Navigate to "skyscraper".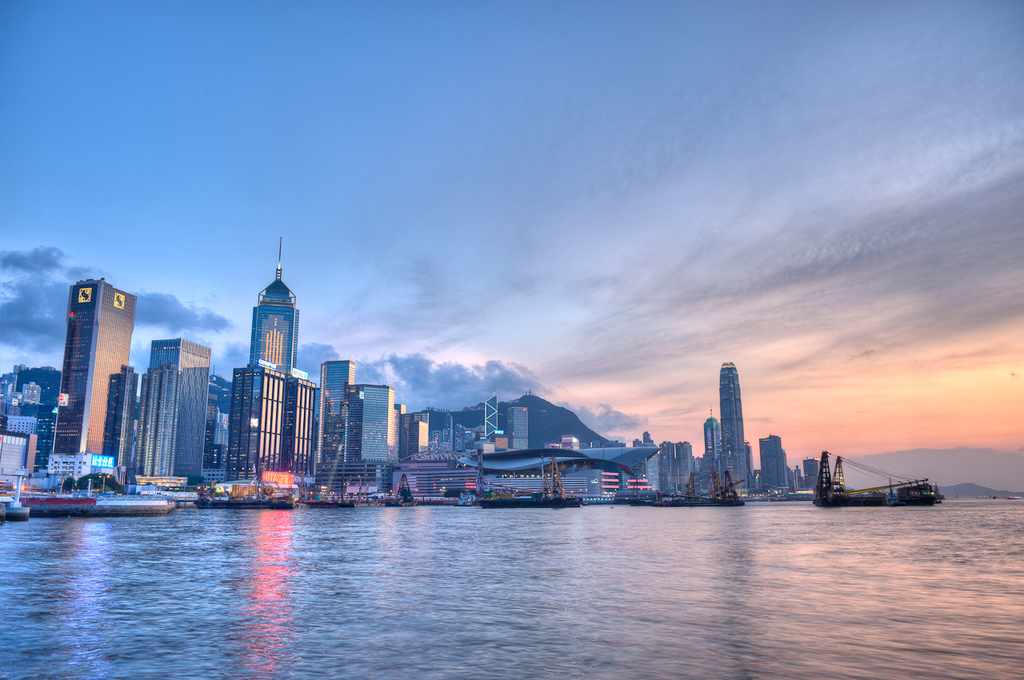
Navigation target: detection(29, 260, 142, 490).
